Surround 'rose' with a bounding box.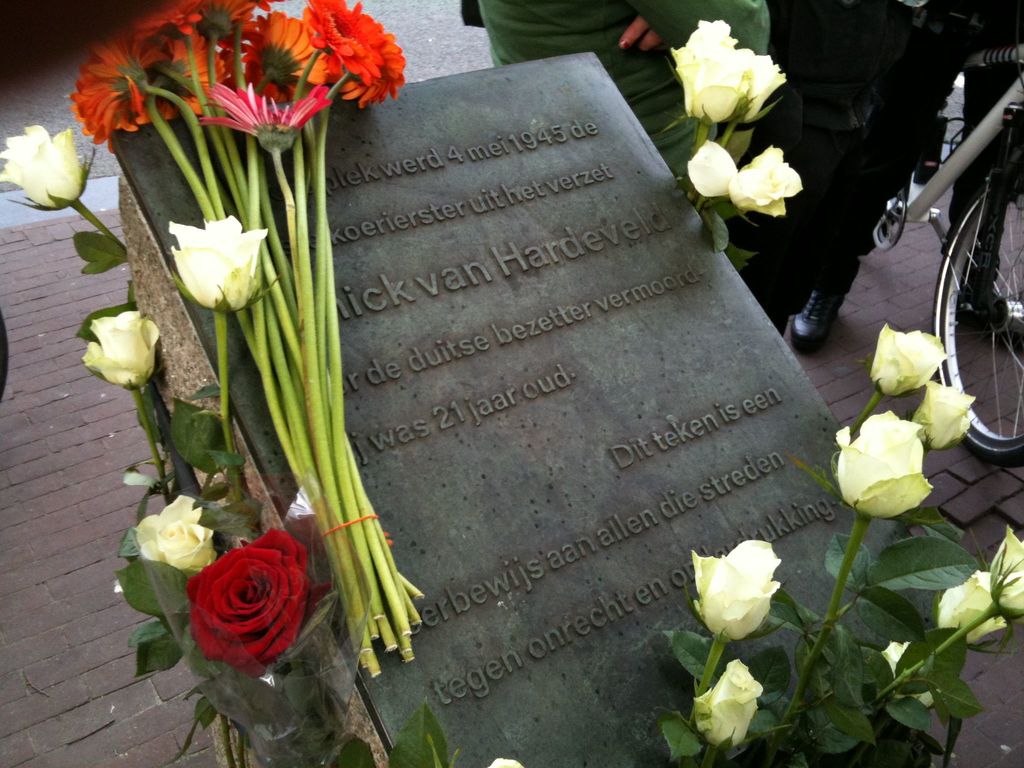
box=[867, 319, 950, 397].
